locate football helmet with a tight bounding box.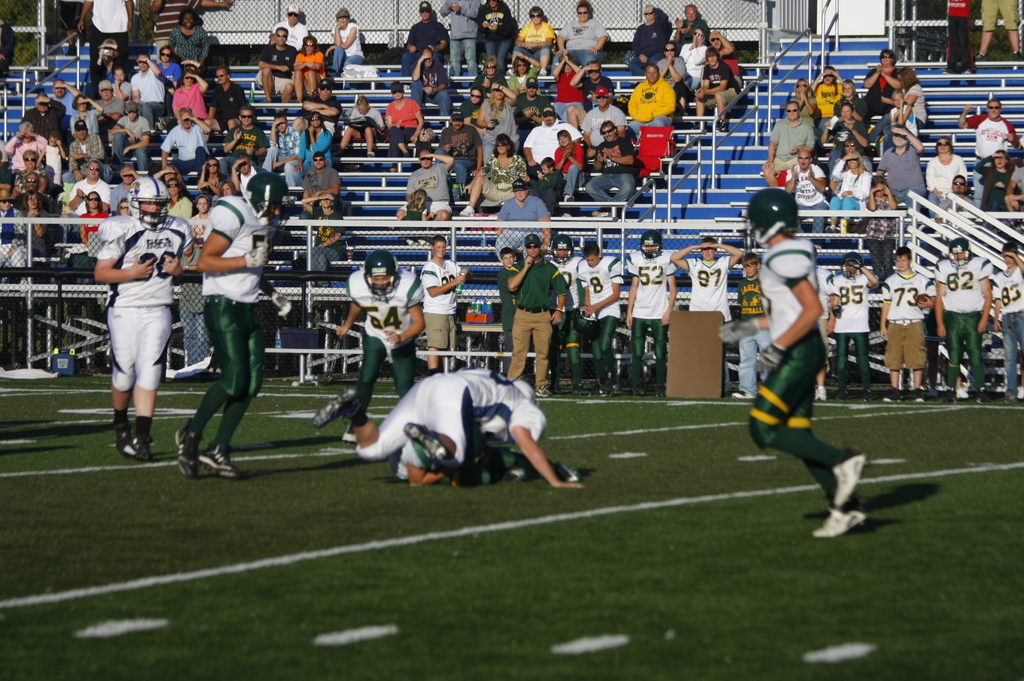
crop(951, 240, 971, 266).
